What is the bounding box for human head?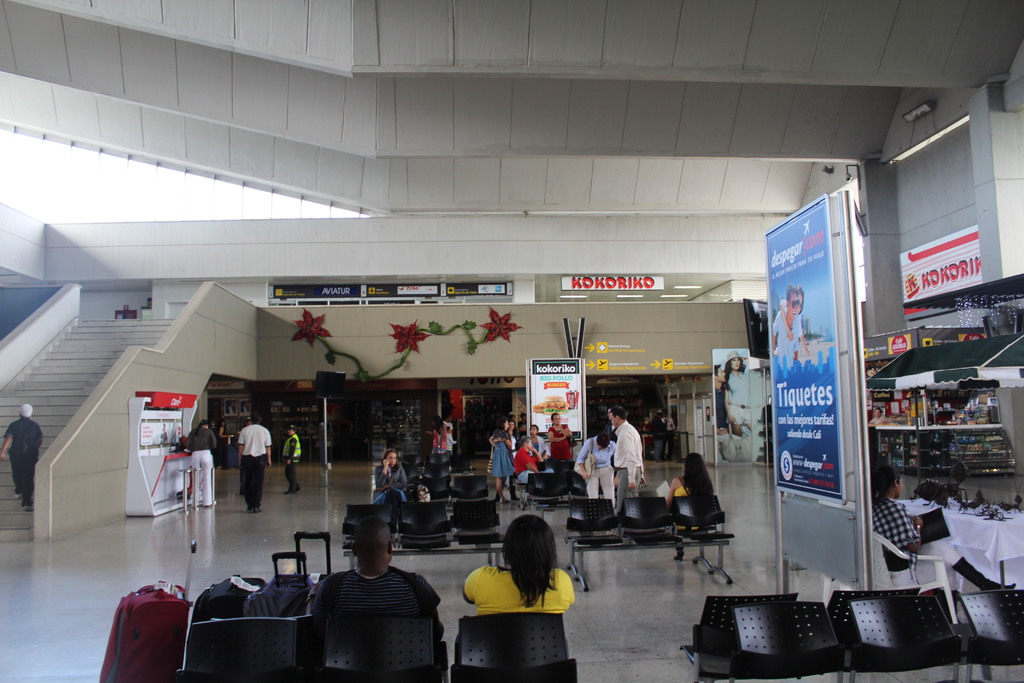
l=500, t=416, r=508, b=428.
